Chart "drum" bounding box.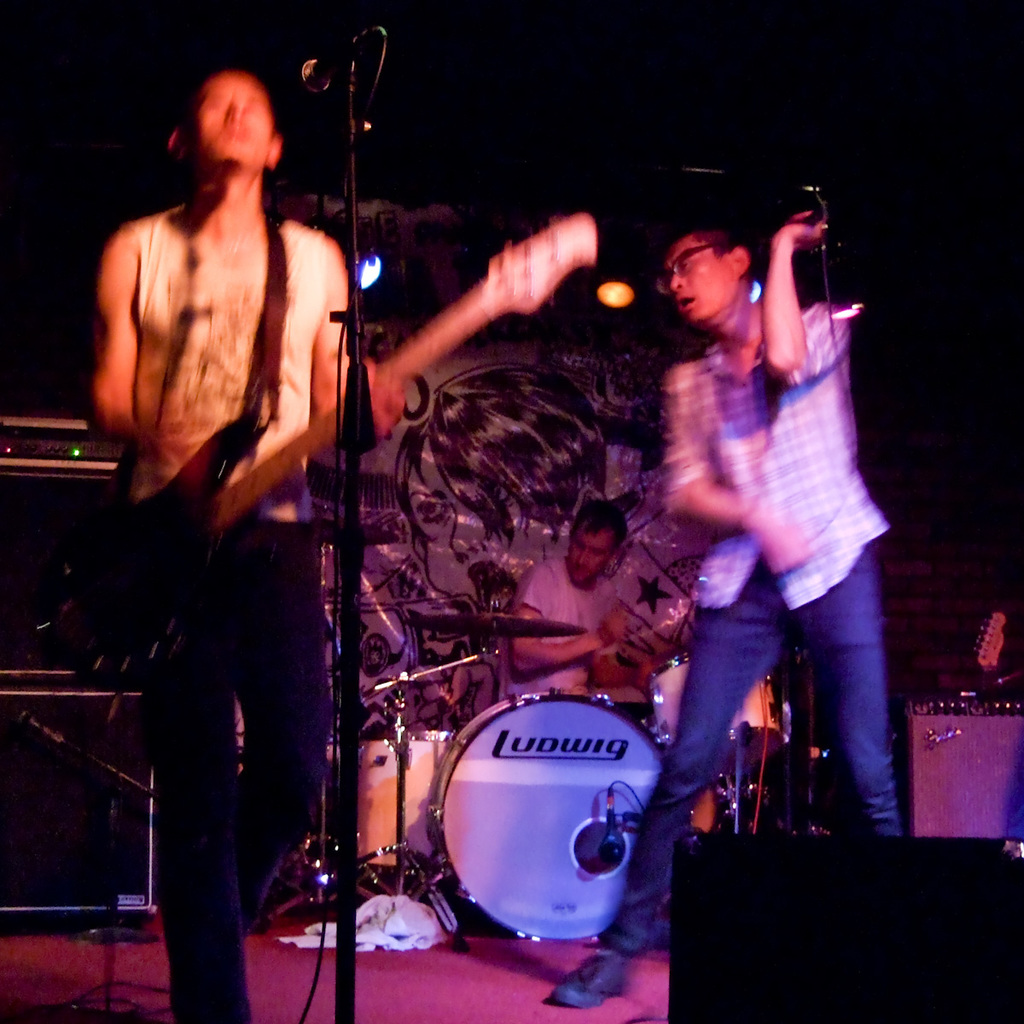
Charted: crop(358, 729, 456, 874).
